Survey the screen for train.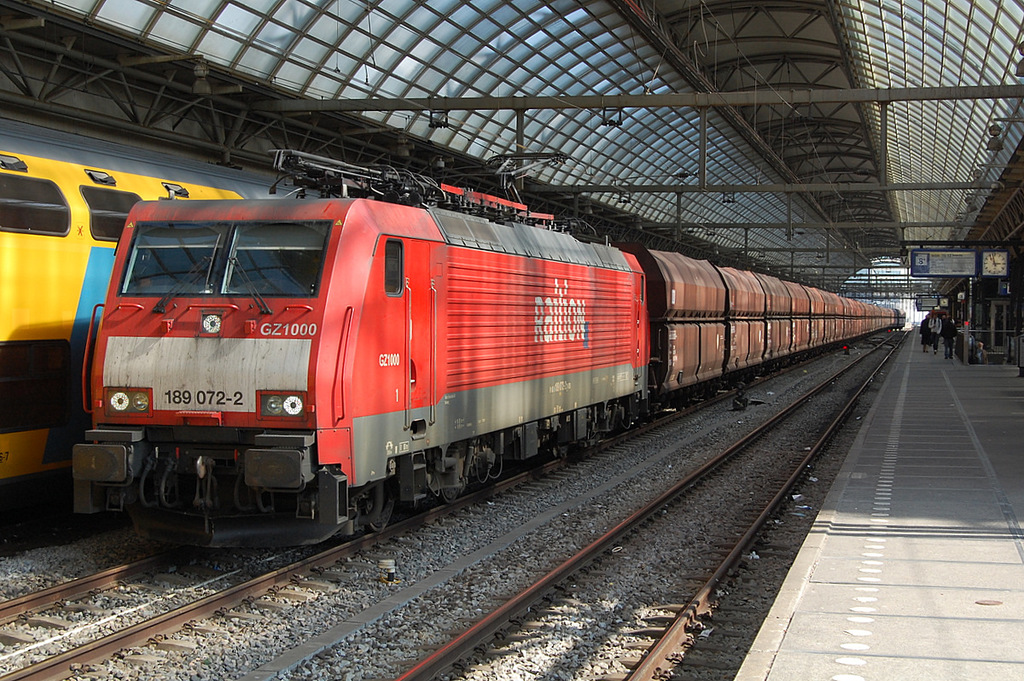
Survey found: 0:120:318:476.
